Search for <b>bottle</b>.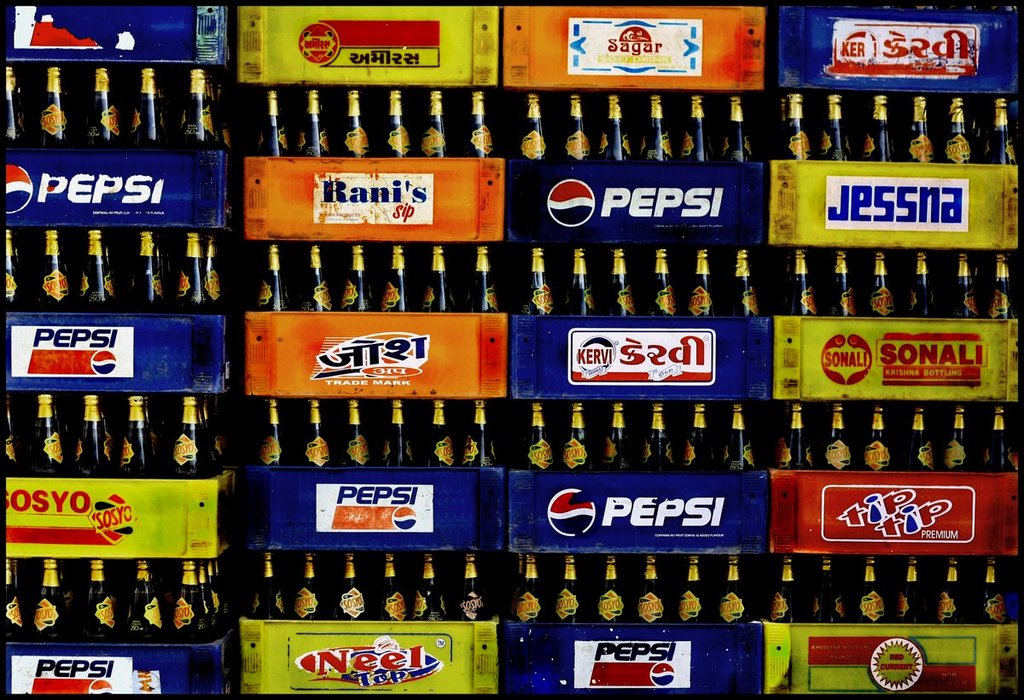
Found at x1=35, y1=230, x2=70, y2=317.
